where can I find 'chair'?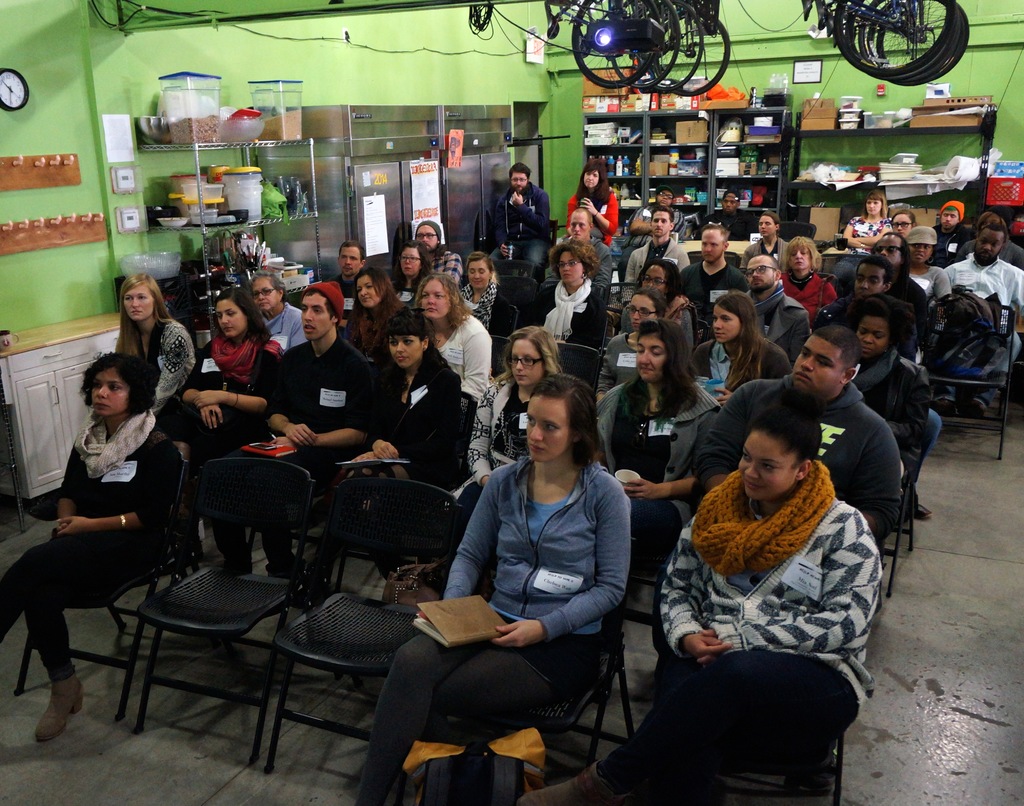
You can find it at [x1=560, y1=341, x2=605, y2=403].
